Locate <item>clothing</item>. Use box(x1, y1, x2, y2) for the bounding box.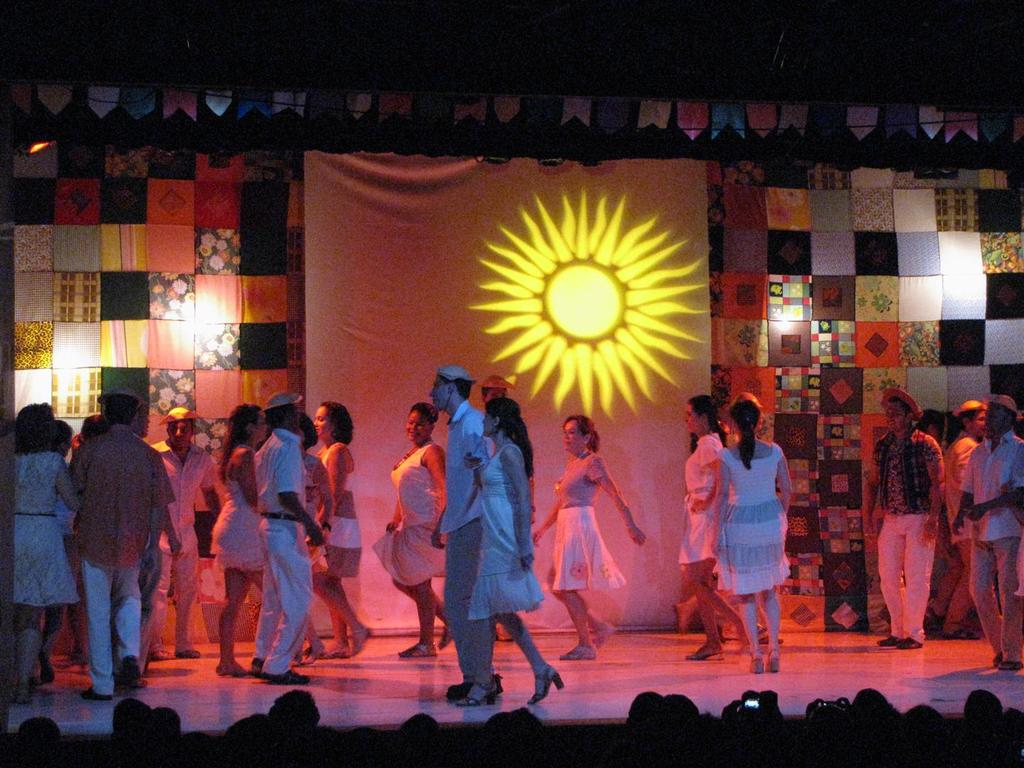
box(875, 425, 944, 647).
